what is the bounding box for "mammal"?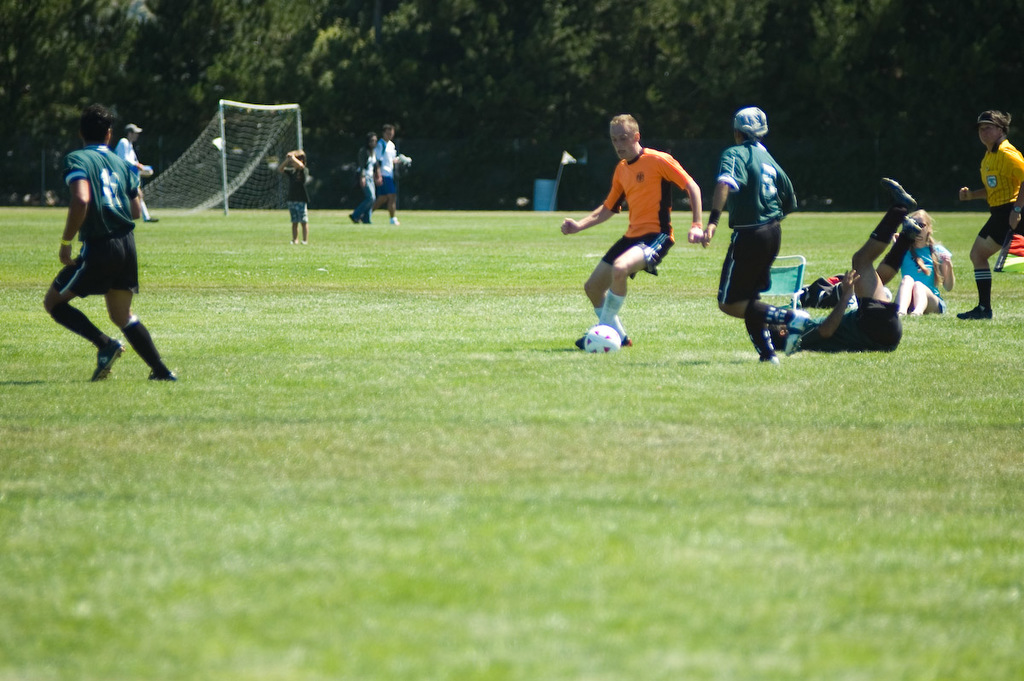
detection(764, 175, 919, 352).
